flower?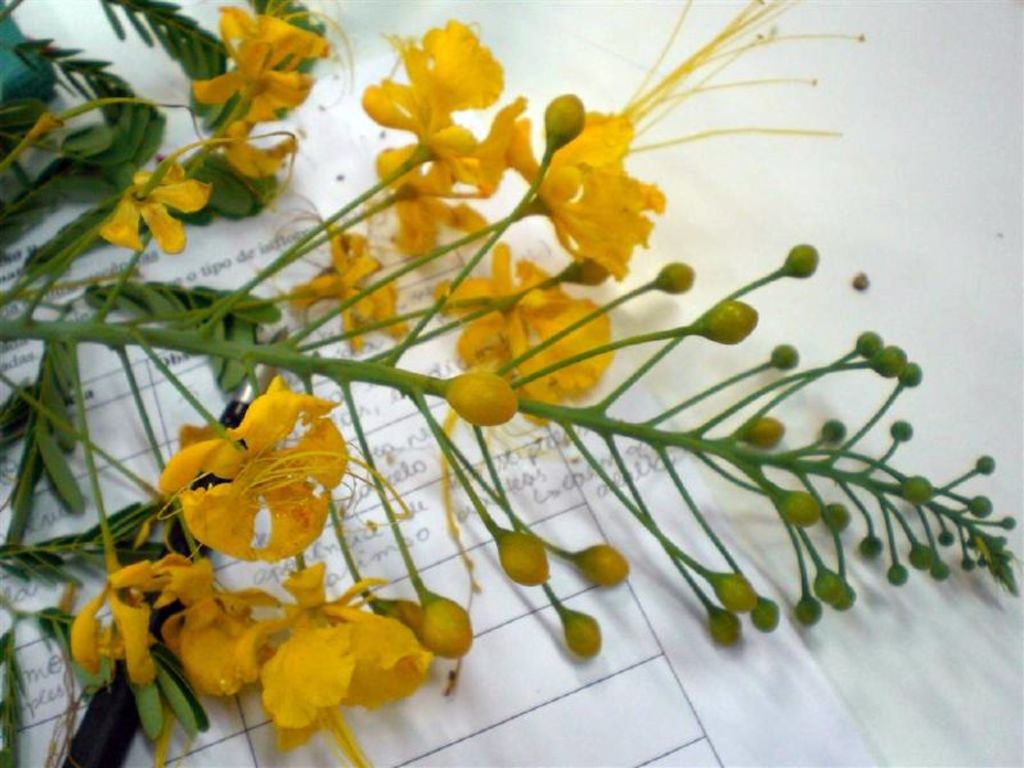
l=705, t=568, r=767, b=614
